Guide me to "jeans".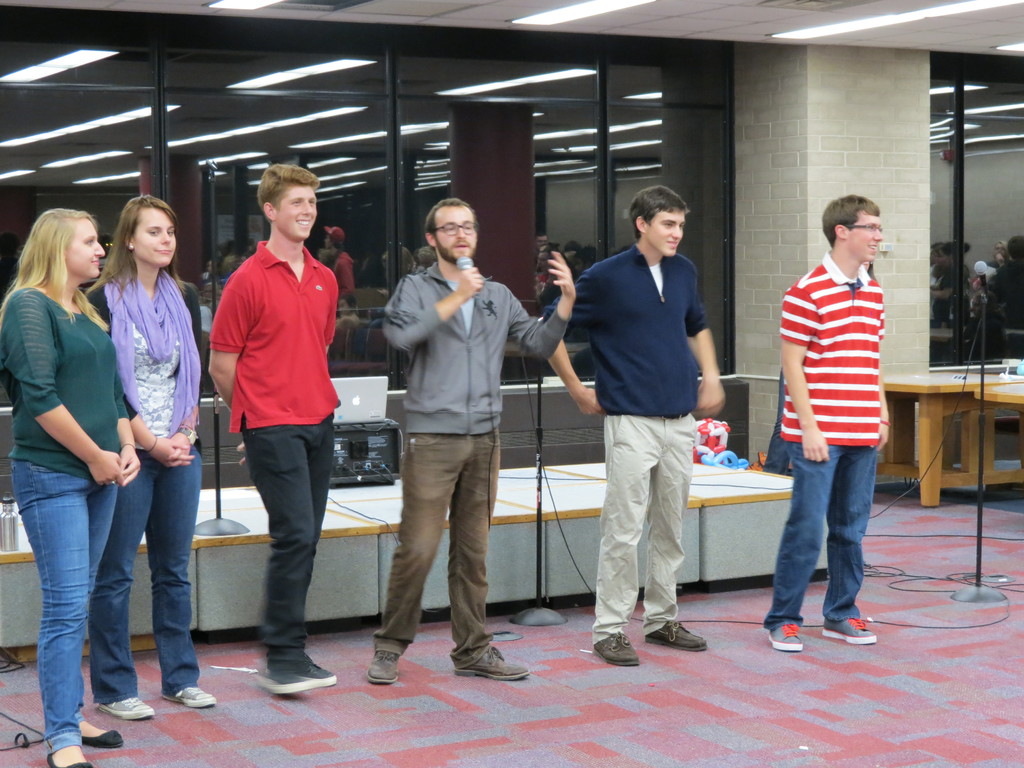
Guidance: x1=10, y1=458, x2=116, y2=754.
